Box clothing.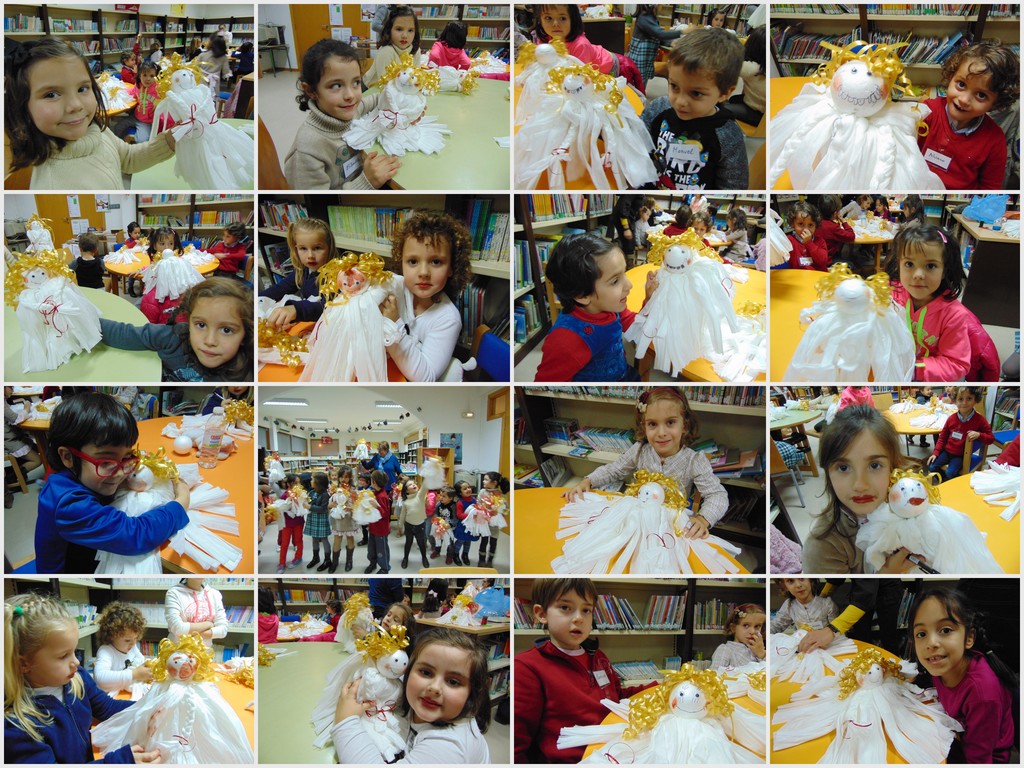
crop(376, 264, 456, 378).
